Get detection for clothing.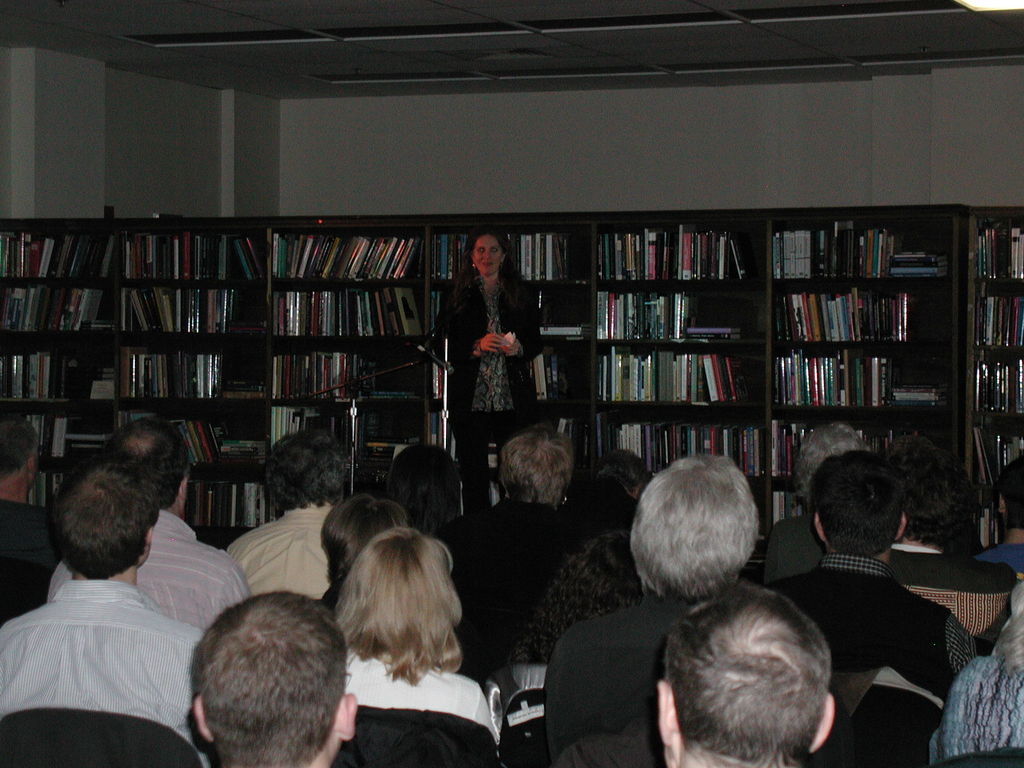
Detection: [422,264,544,531].
